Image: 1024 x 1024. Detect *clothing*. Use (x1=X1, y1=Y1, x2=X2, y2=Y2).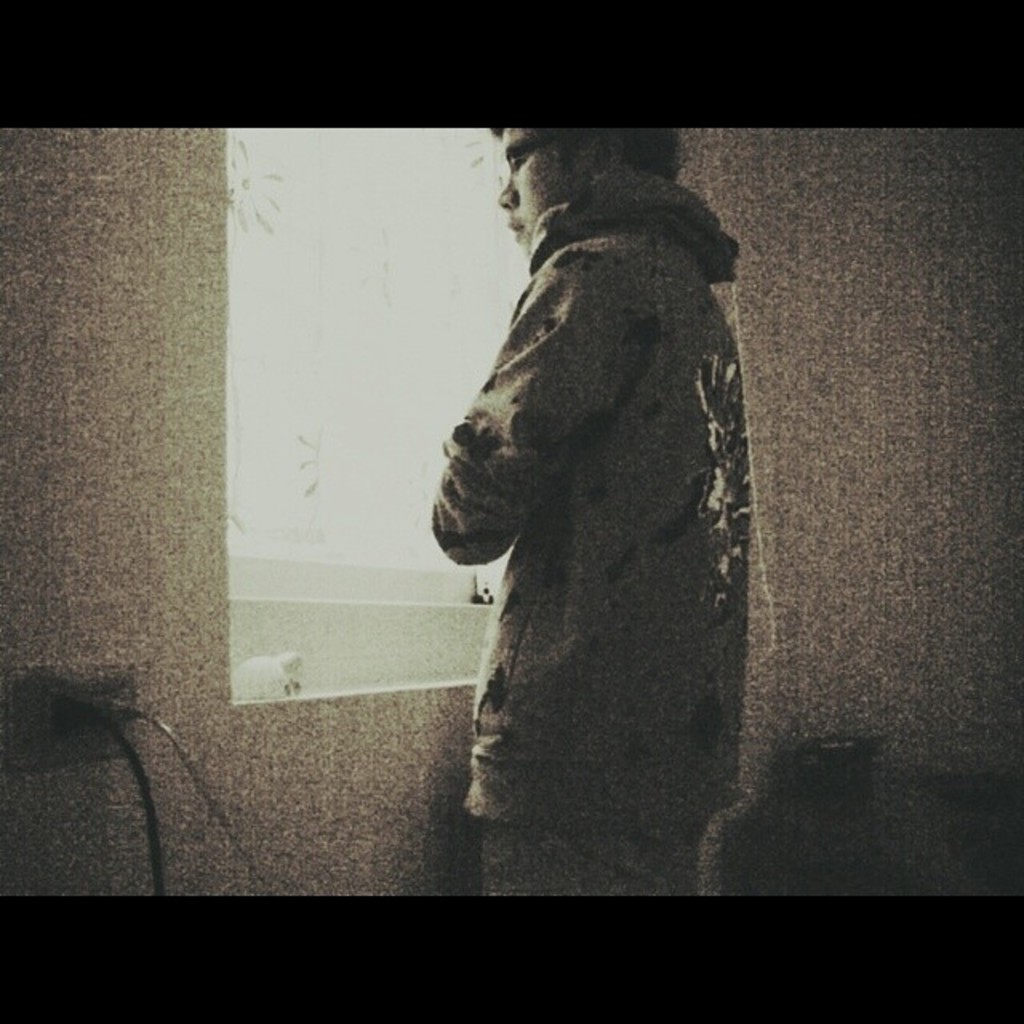
(x1=422, y1=150, x2=789, y2=837).
